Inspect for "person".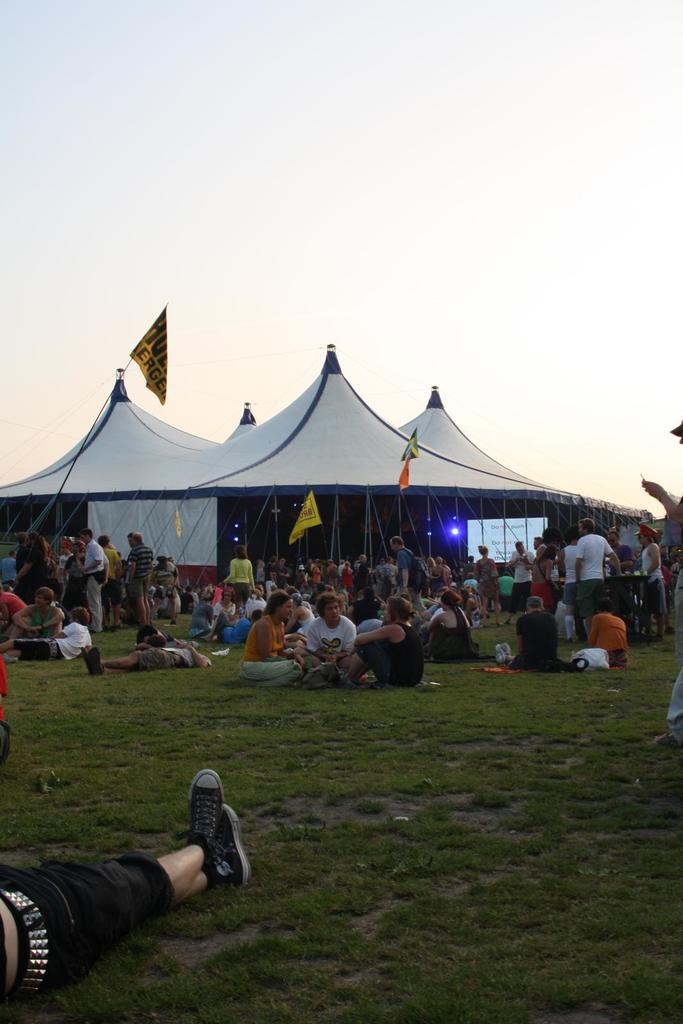
Inspection: locate(494, 596, 559, 668).
